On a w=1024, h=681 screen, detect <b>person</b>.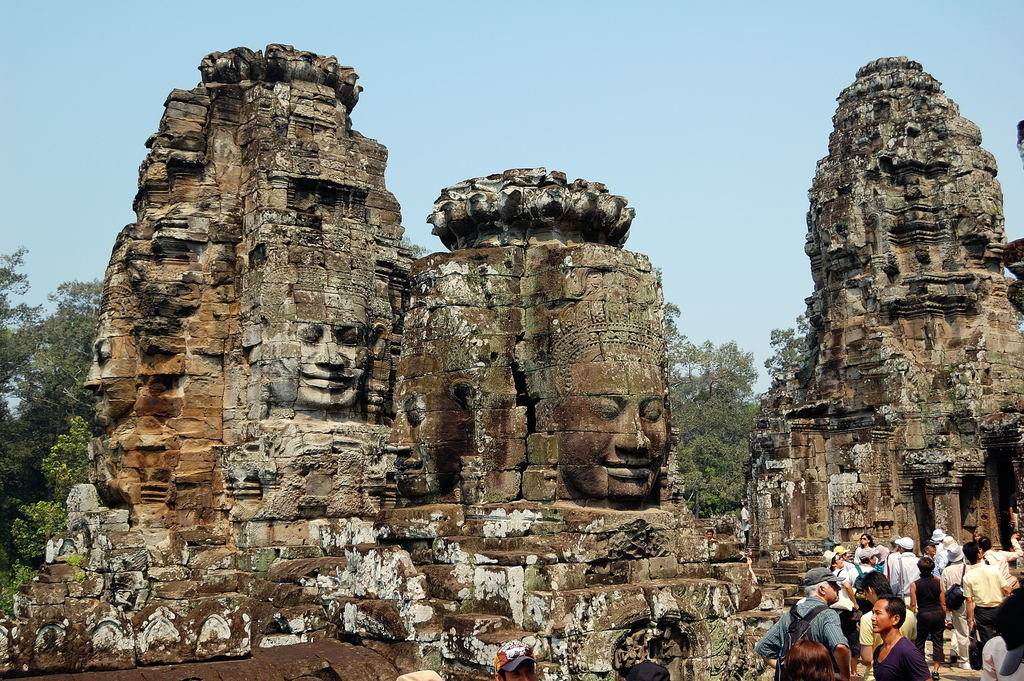
264, 272, 372, 413.
